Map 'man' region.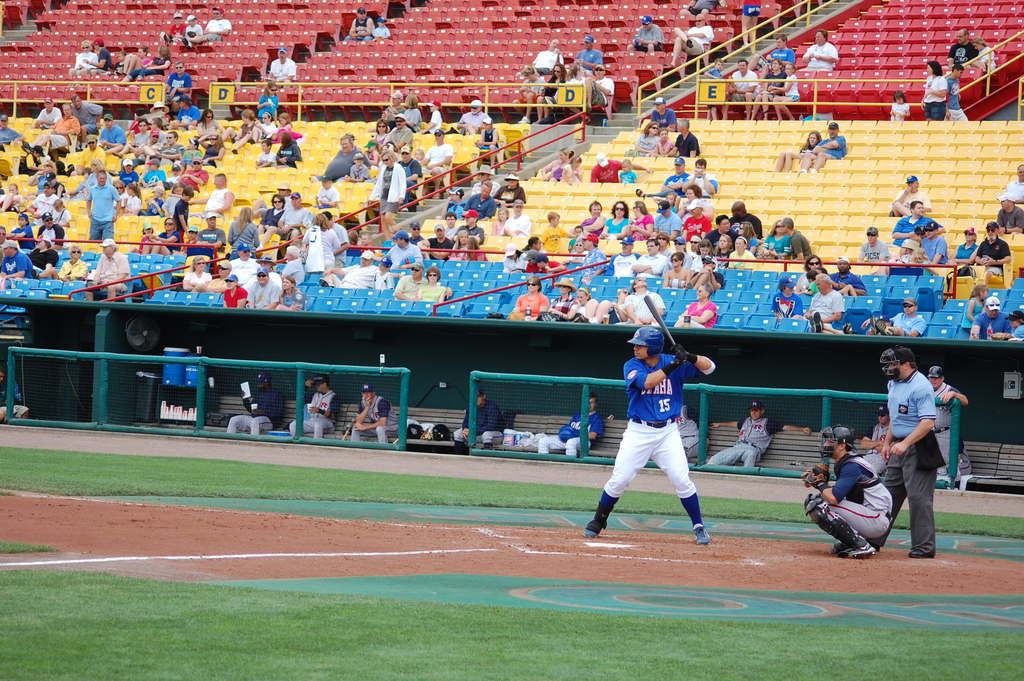
Mapped to bbox(859, 226, 891, 267).
